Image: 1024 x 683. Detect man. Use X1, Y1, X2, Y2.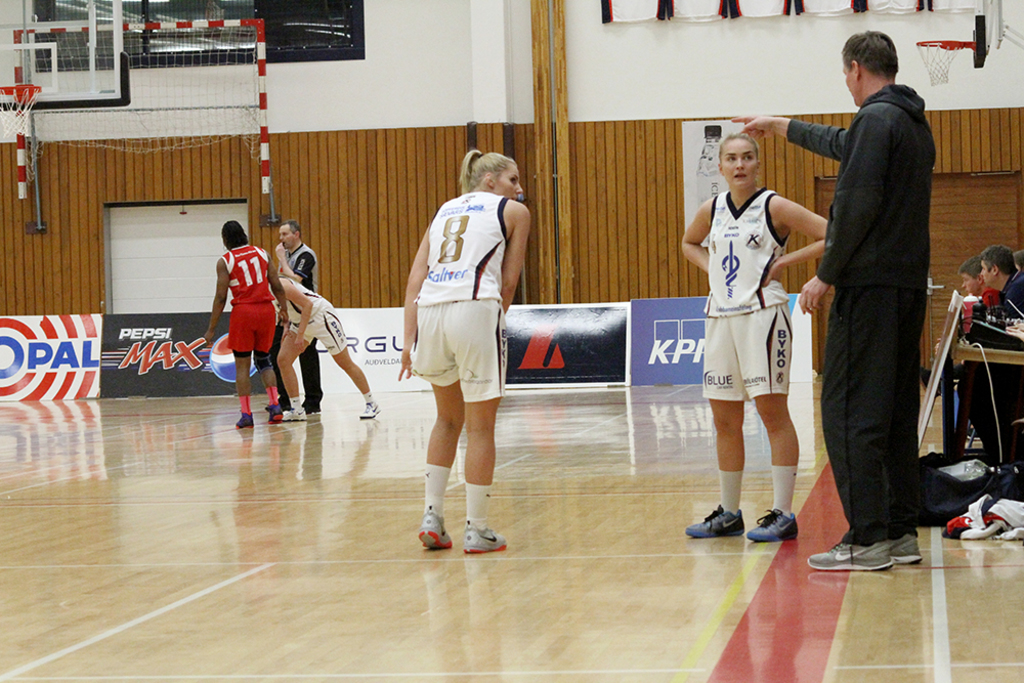
260, 218, 321, 418.
